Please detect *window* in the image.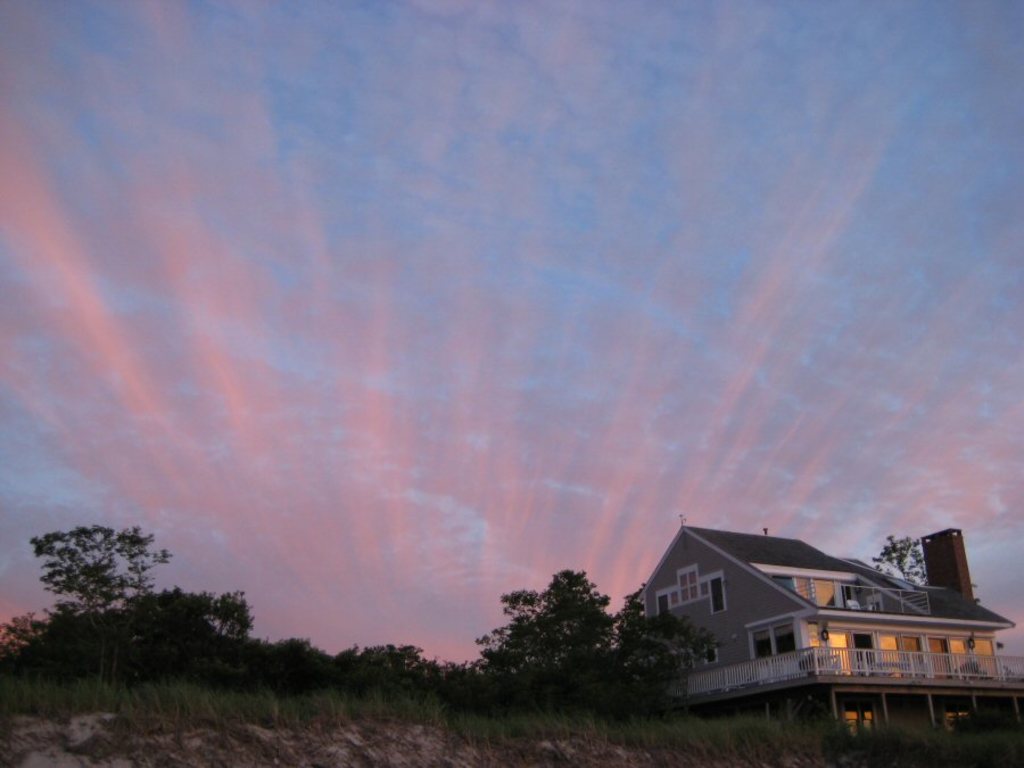
<box>676,564,701,603</box>.
